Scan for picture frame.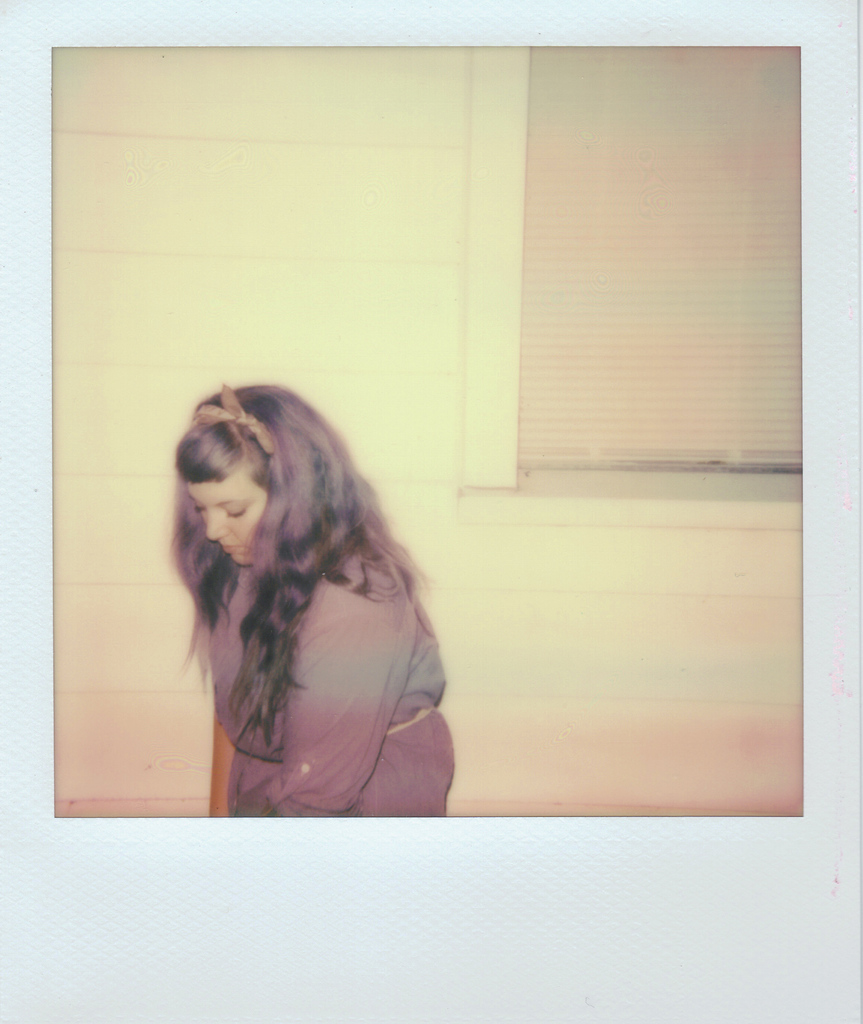
Scan result: 6/3/862/1023.
